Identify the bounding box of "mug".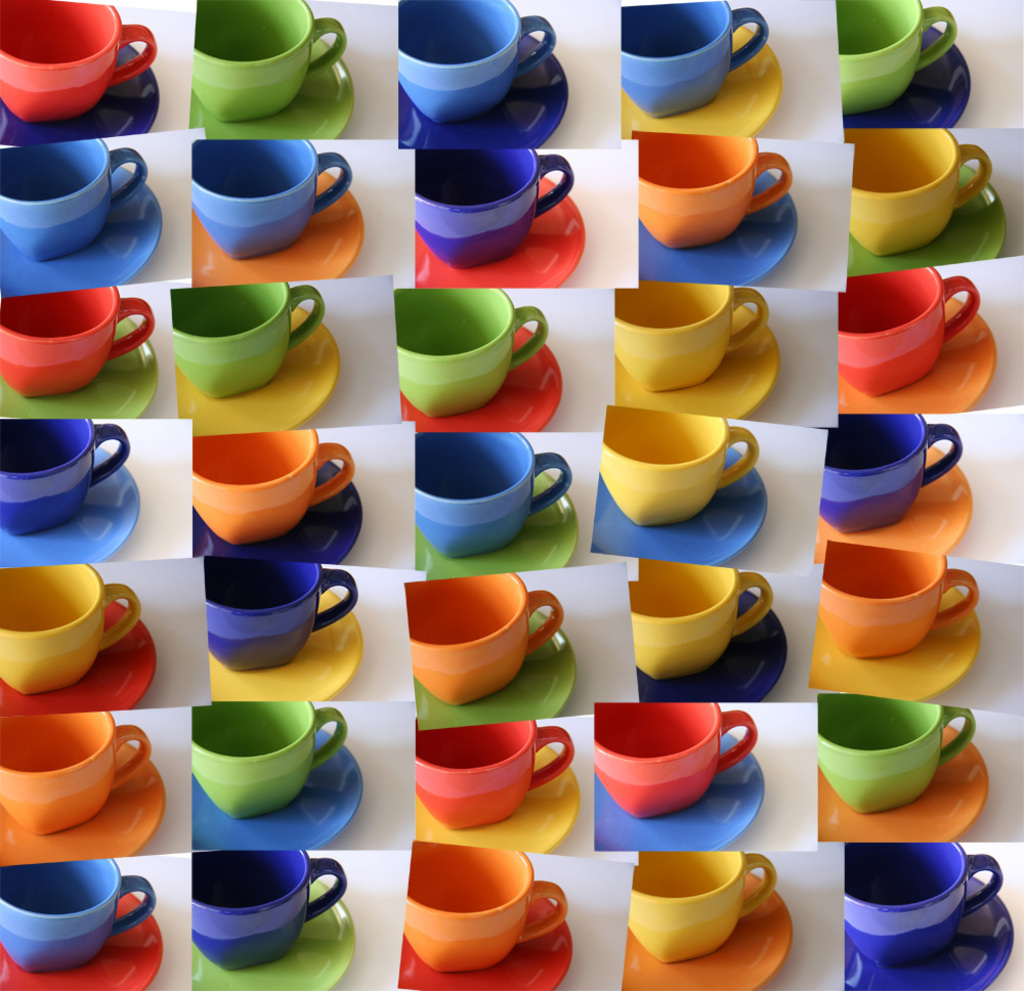
[left=635, top=134, right=797, bottom=246].
